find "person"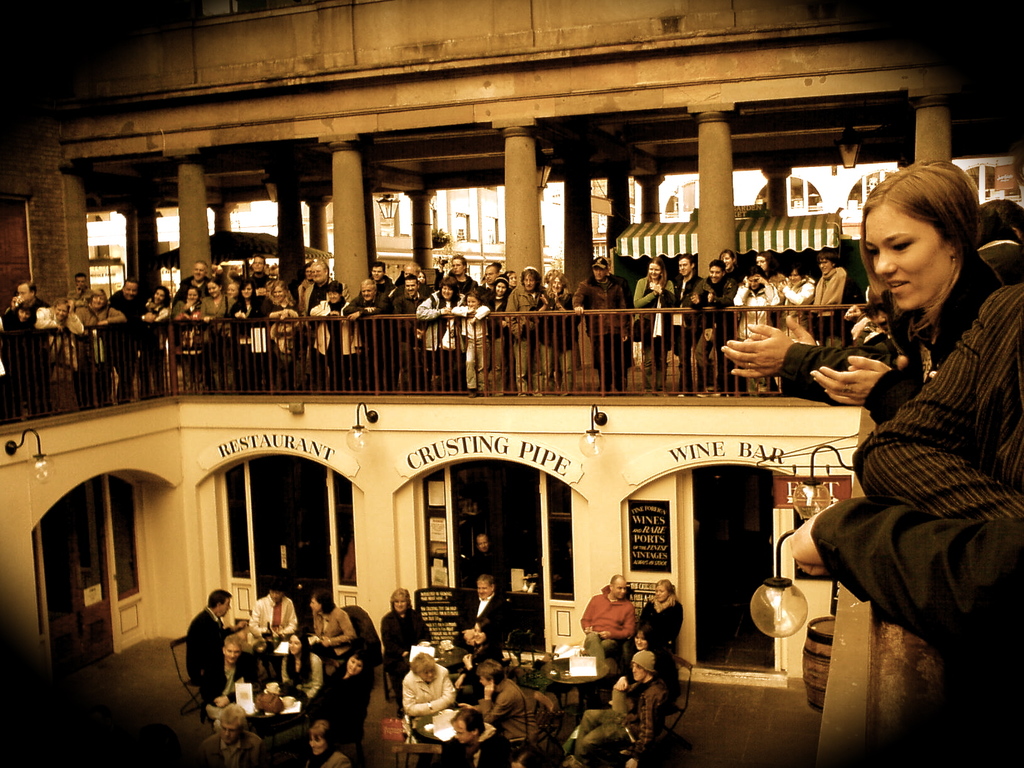
box=[672, 252, 714, 389]
